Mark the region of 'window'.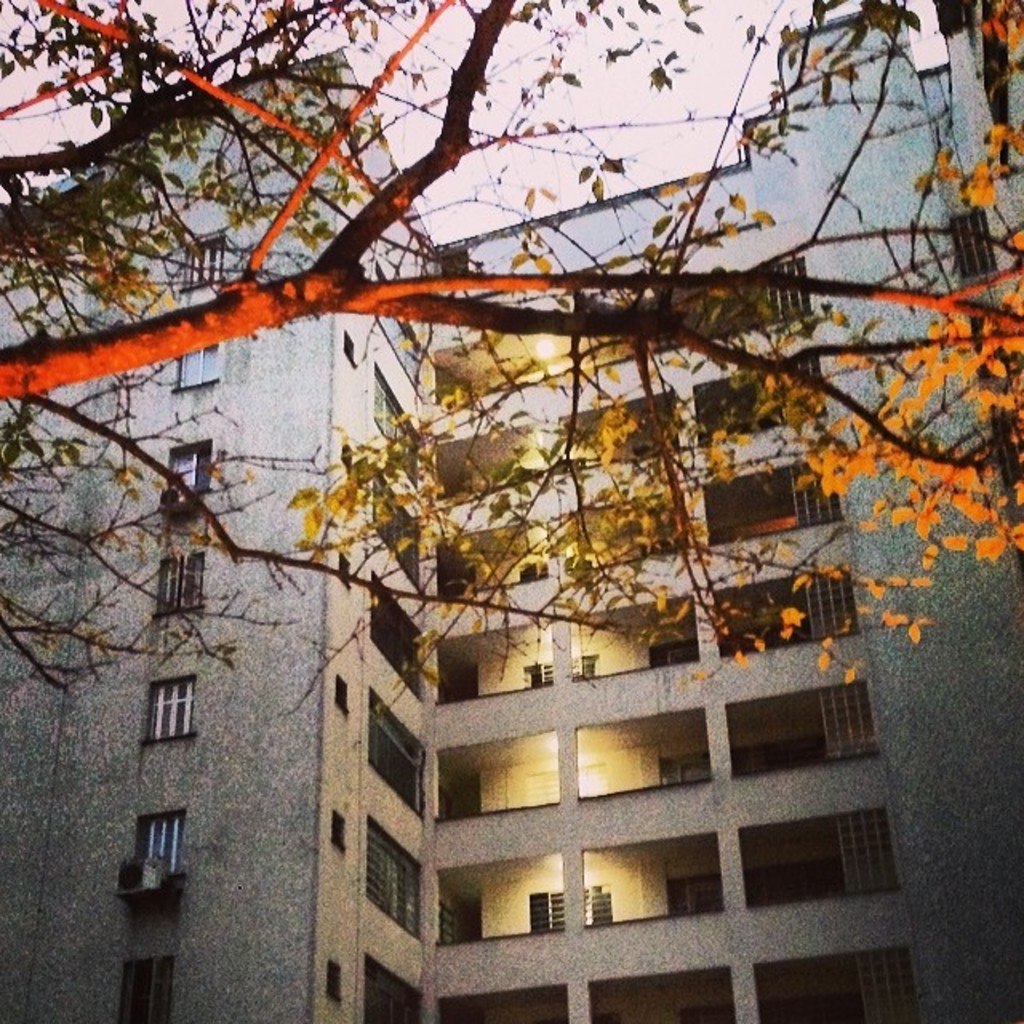
Region: x1=994, y1=408, x2=1022, y2=486.
